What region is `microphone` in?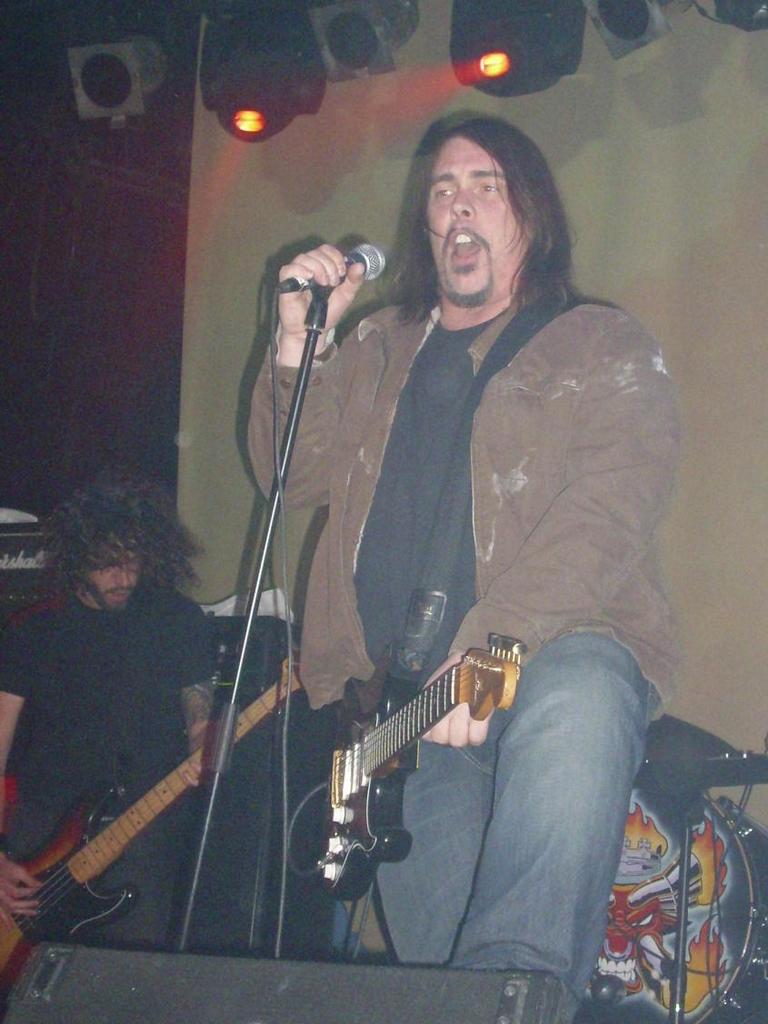
x1=268, y1=239, x2=391, y2=293.
